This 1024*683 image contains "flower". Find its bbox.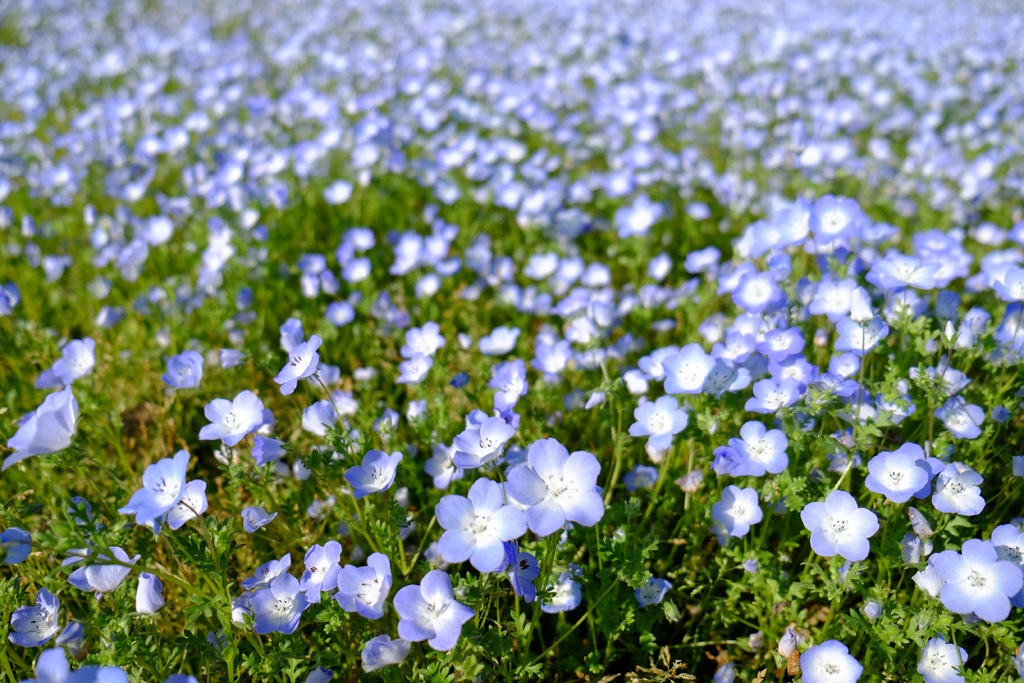
box(627, 397, 687, 446).
